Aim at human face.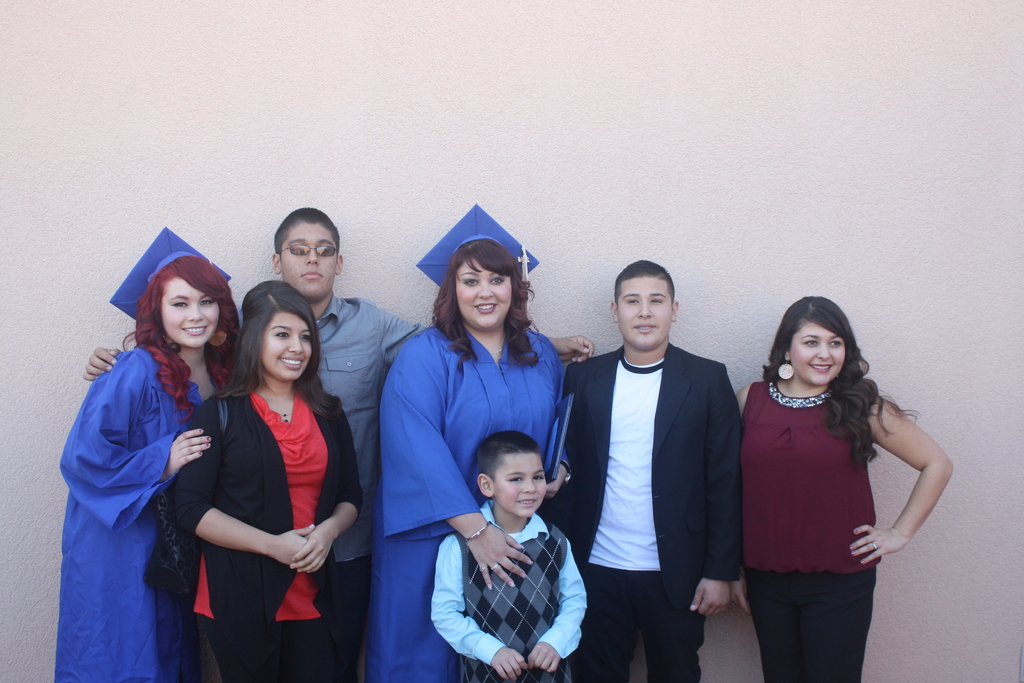
Aimed at [282, 220, 337, 308].
